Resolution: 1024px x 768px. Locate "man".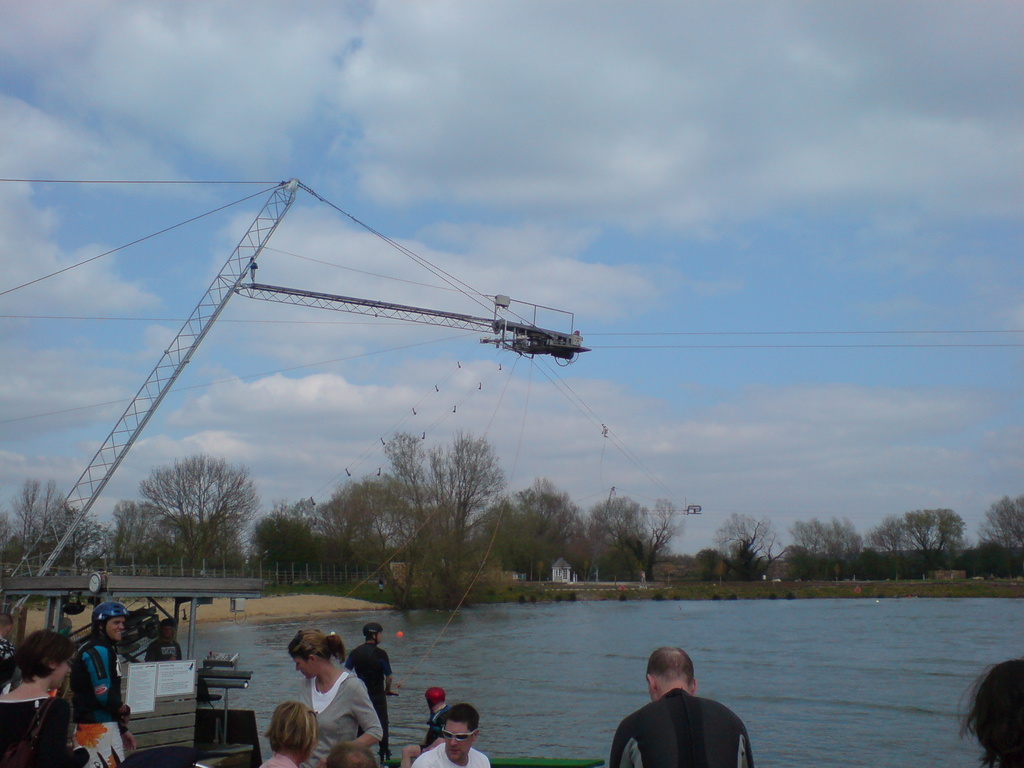
x1=403 y1=685 x2=451 y2=767.
